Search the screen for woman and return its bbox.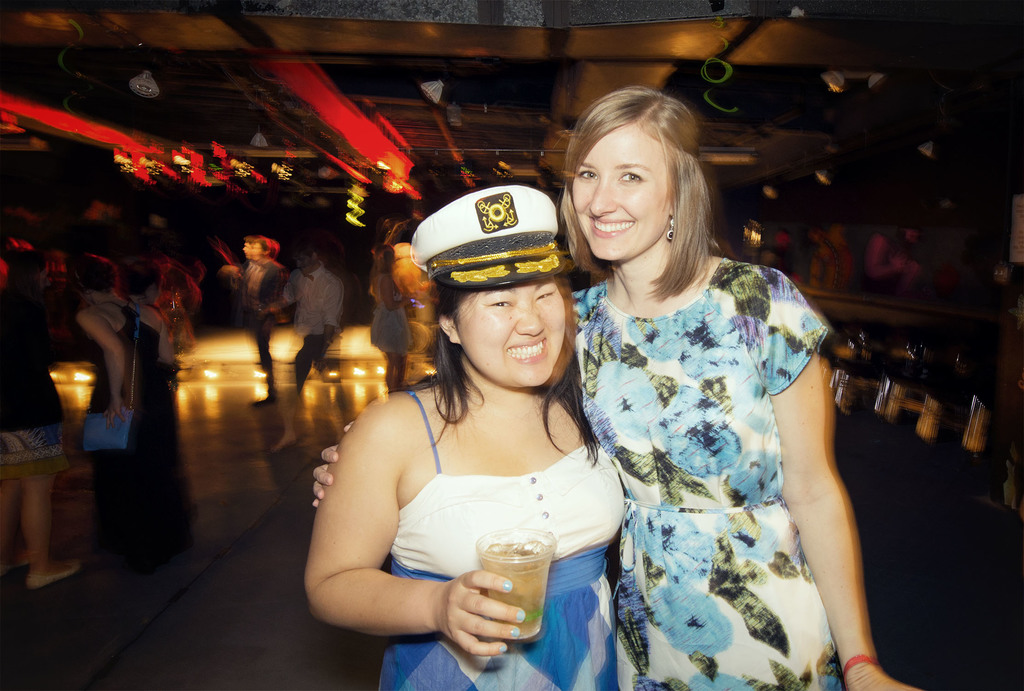
Found: bbox=(312, 86, 916, 690).
